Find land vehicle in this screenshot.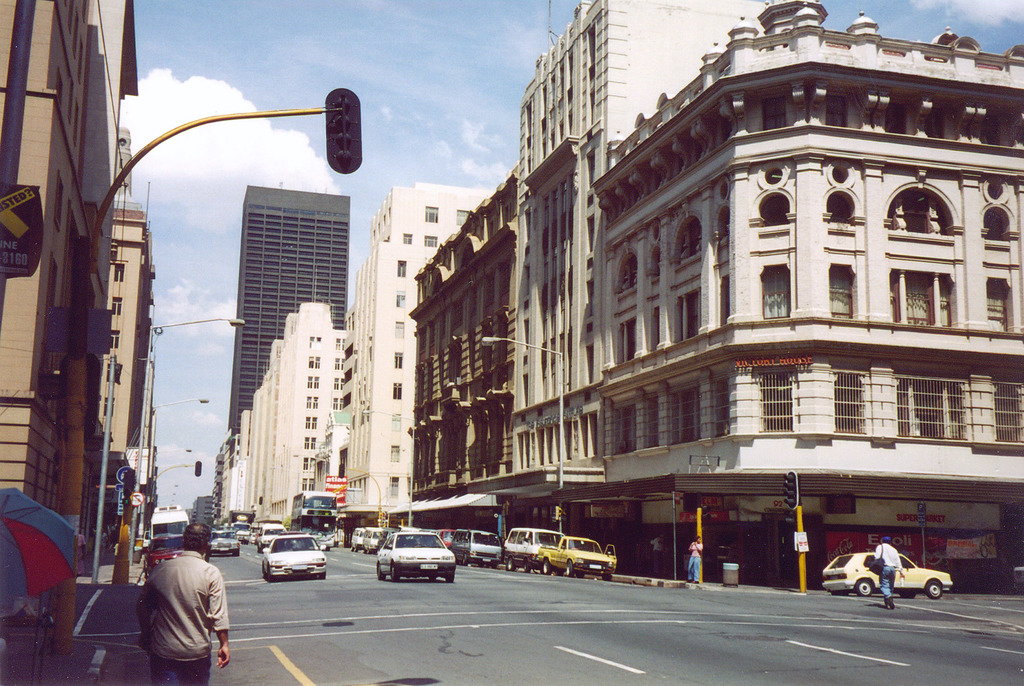
The bounding box for land vehicle is 375:528:459:580.
